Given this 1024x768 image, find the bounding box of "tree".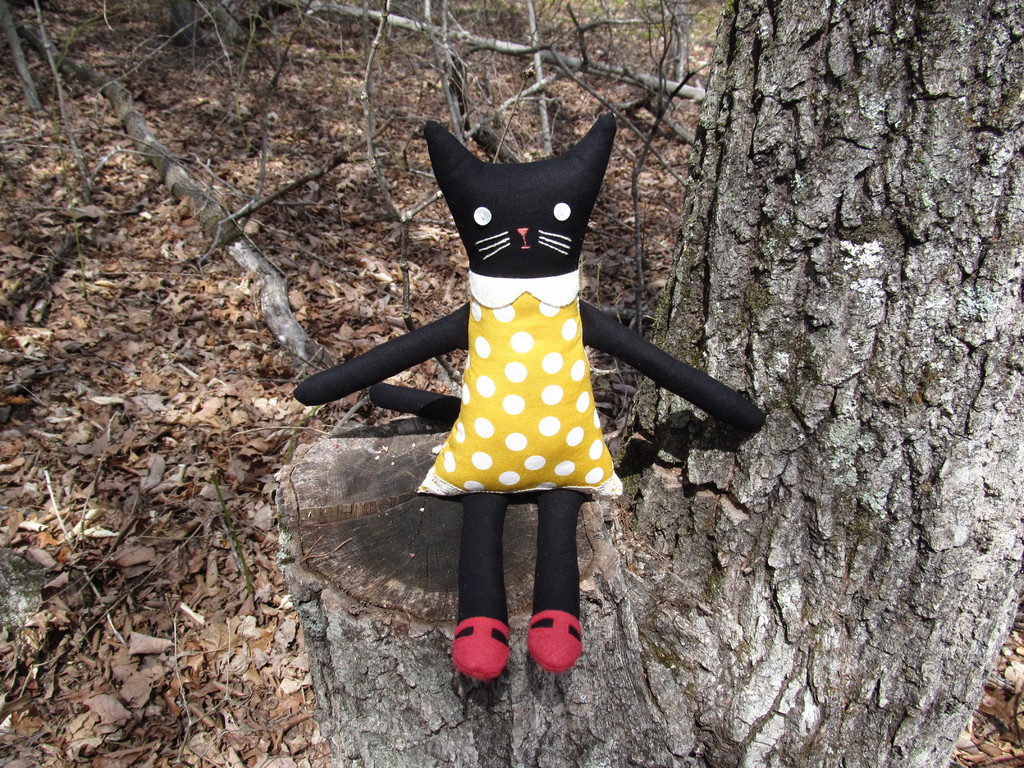
[275, 0, 1022, 767].
